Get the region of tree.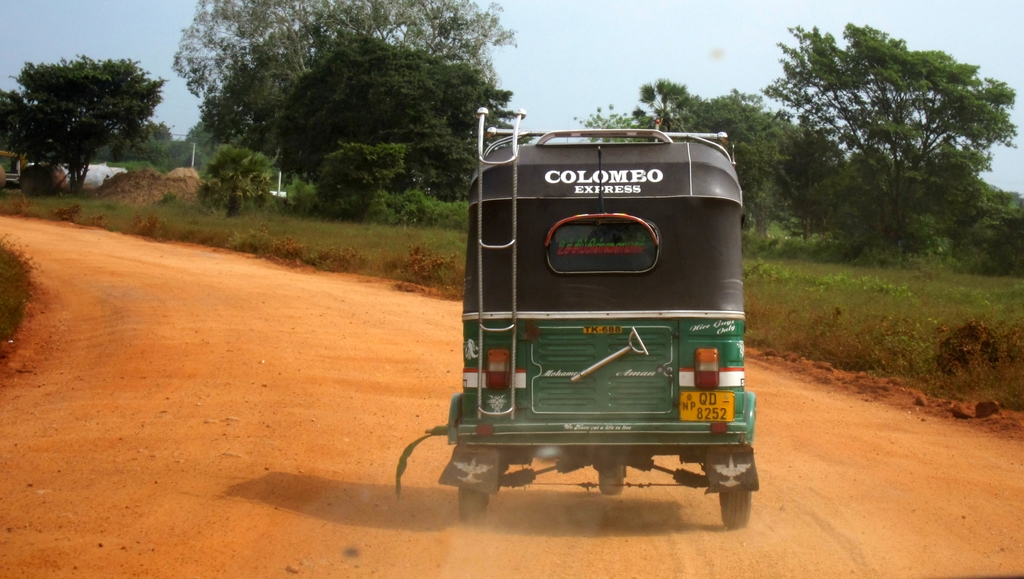
left=570, top=108, right=643, bottom=143.
